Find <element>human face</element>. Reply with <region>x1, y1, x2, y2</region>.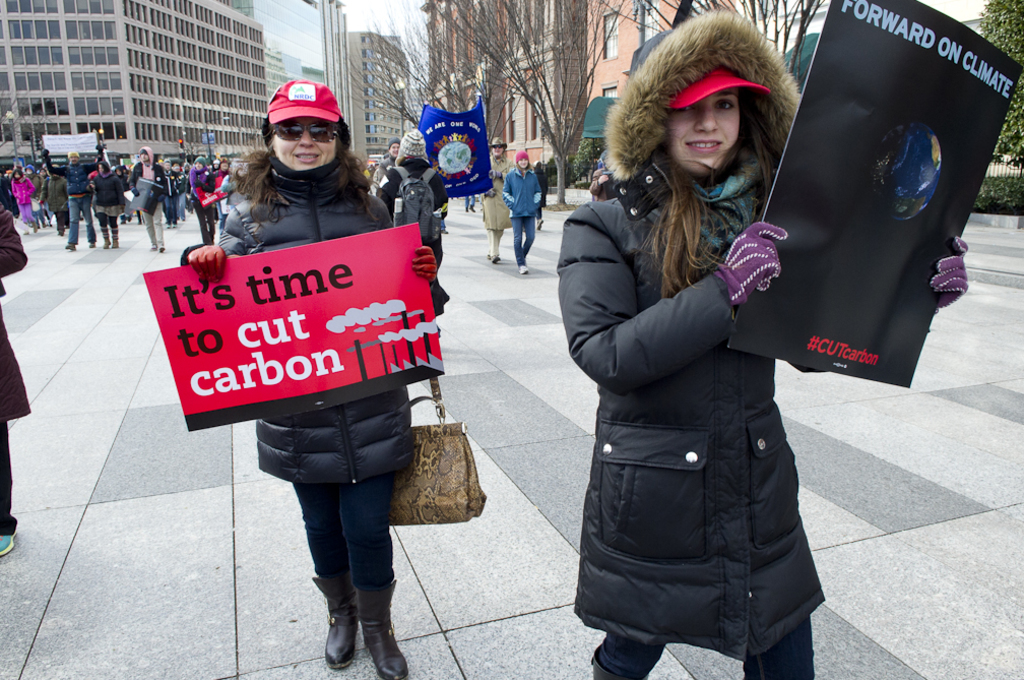
<region>193, 161, 203, 169</region>.
